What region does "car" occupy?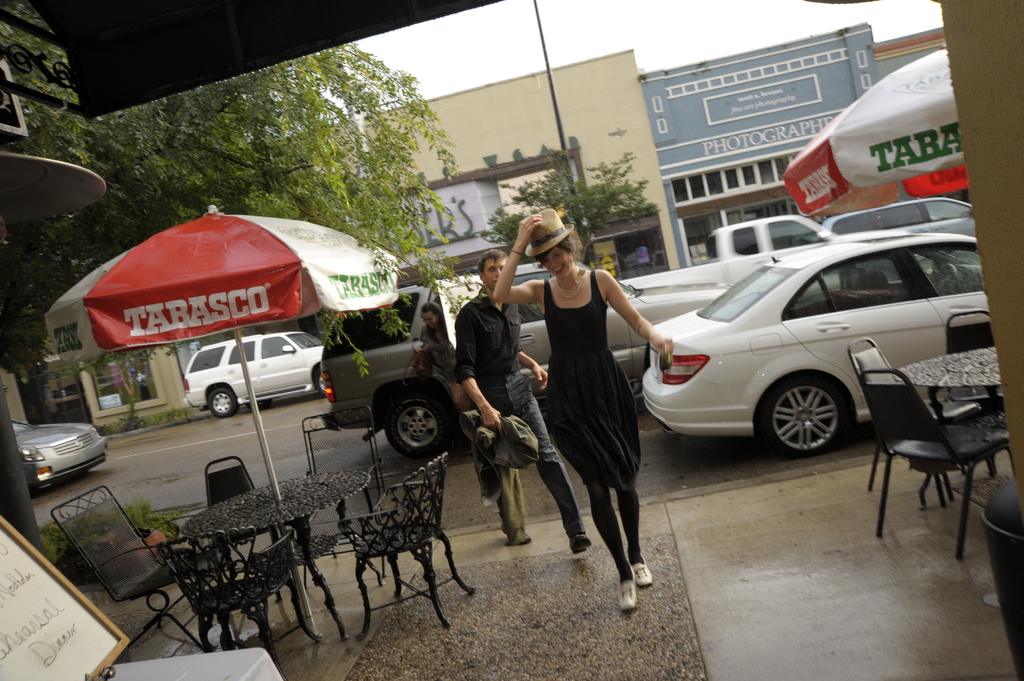
321, 276, 725, 467.
